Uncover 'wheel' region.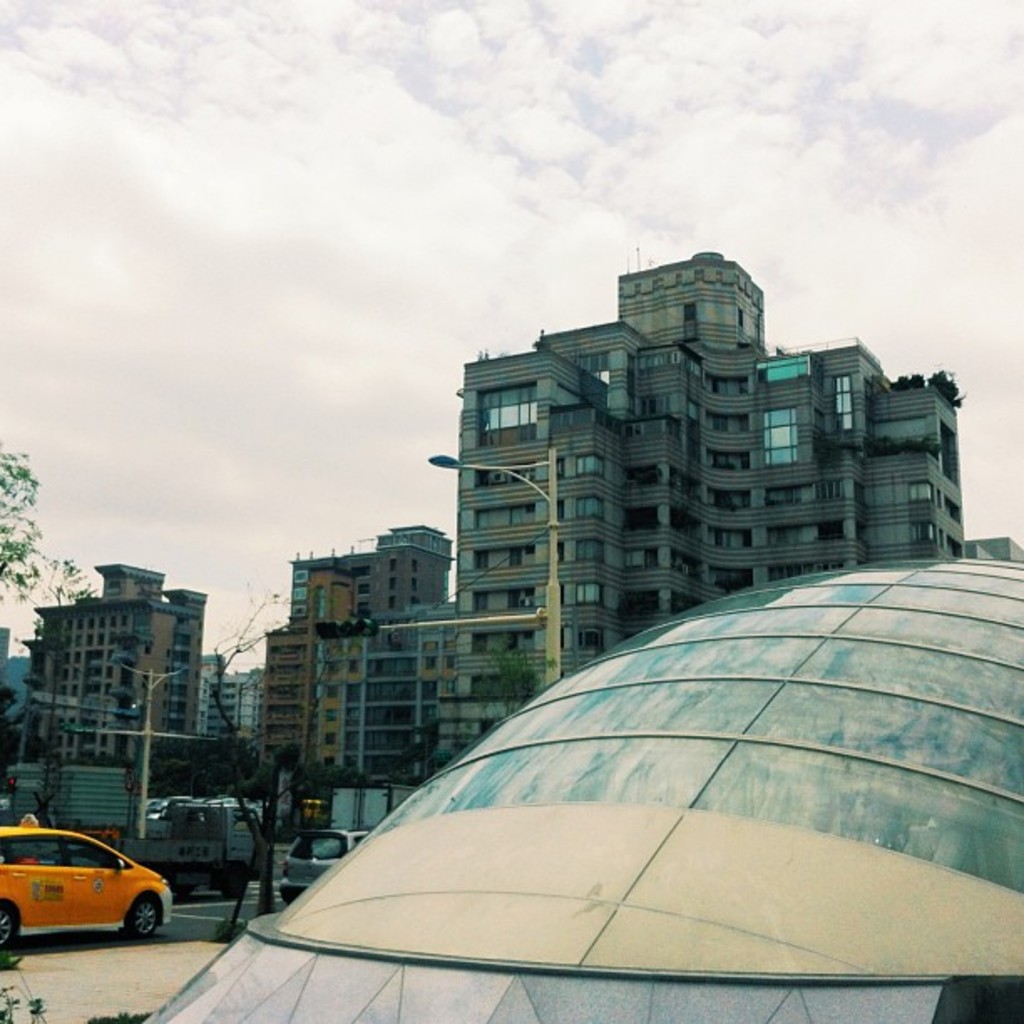
Uncovered: x1=0 y1=905 x2=20 y2=952.
